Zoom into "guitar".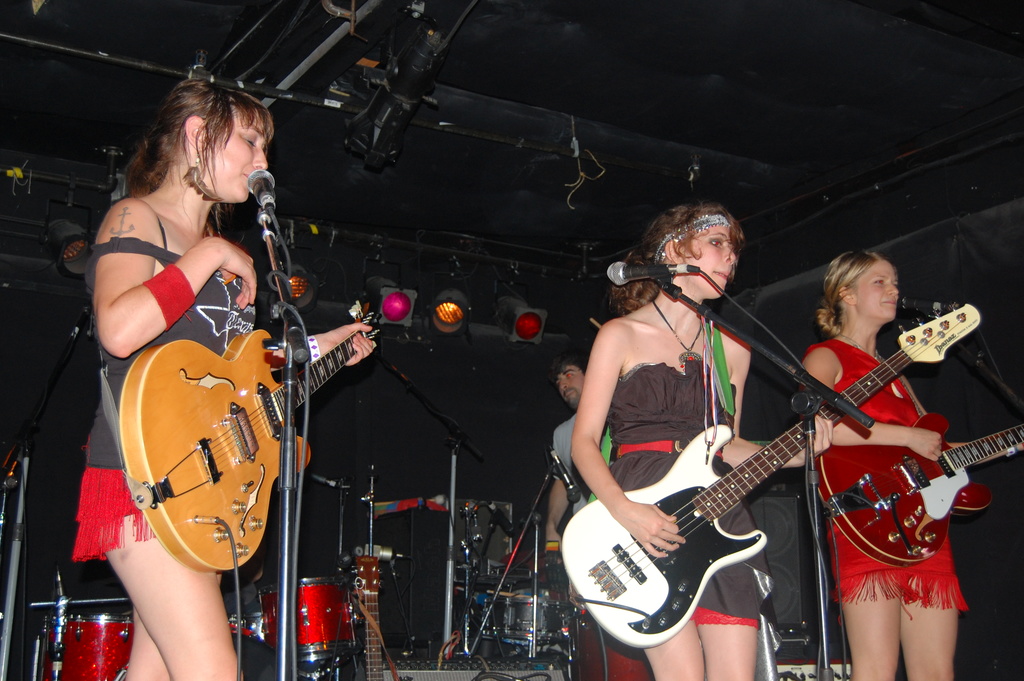
Zoom target: Rect(110, 308, 390, 584).
